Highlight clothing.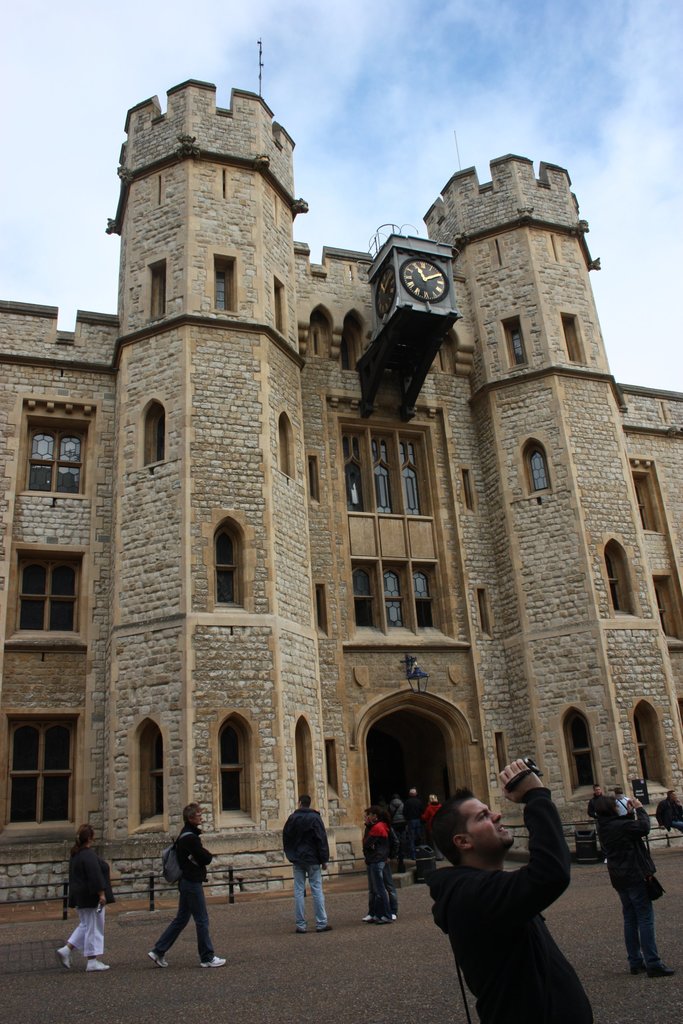
Highlighted region: 599 813 664 977.
